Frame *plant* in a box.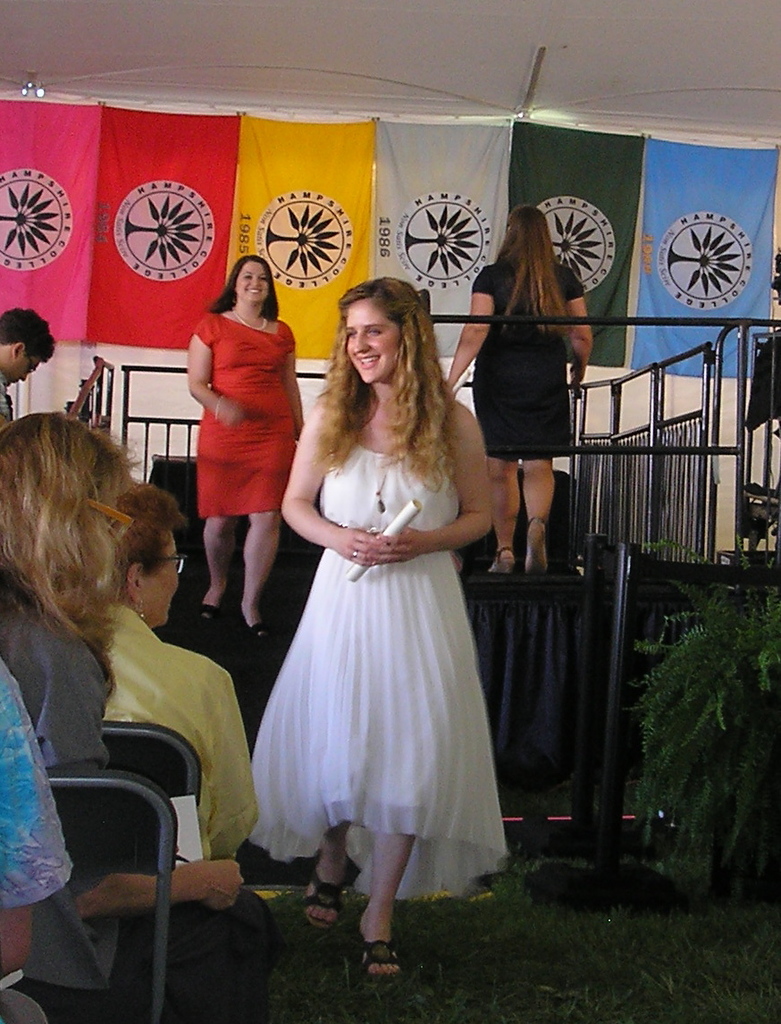
left=628, top=552, right=763, bottom=876.
